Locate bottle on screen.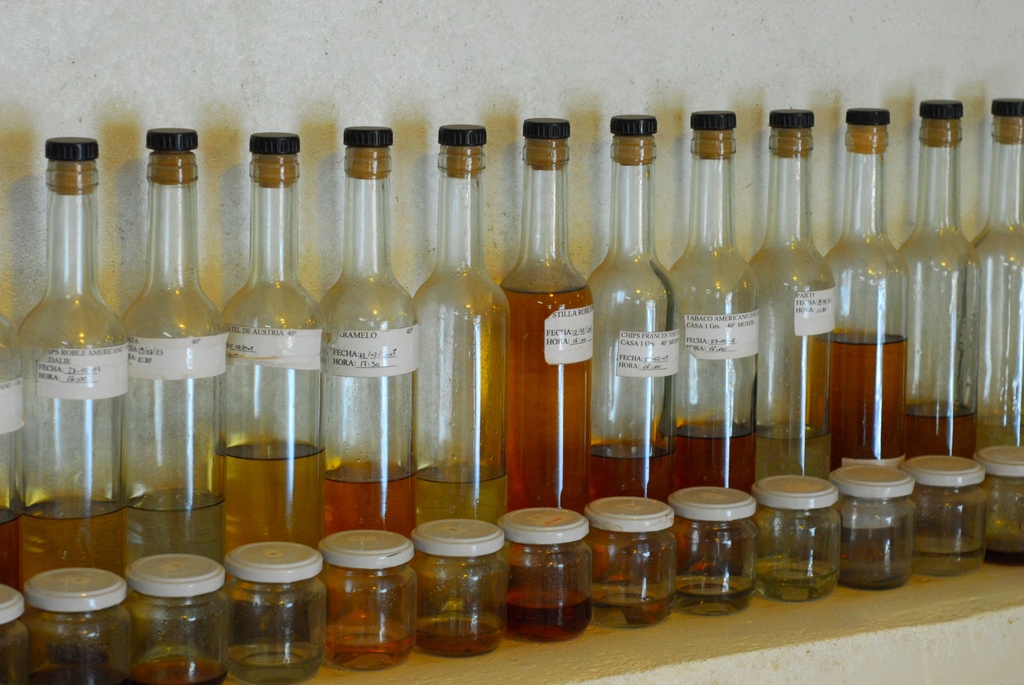
On screen at locate(493, 113, 588, 531).
